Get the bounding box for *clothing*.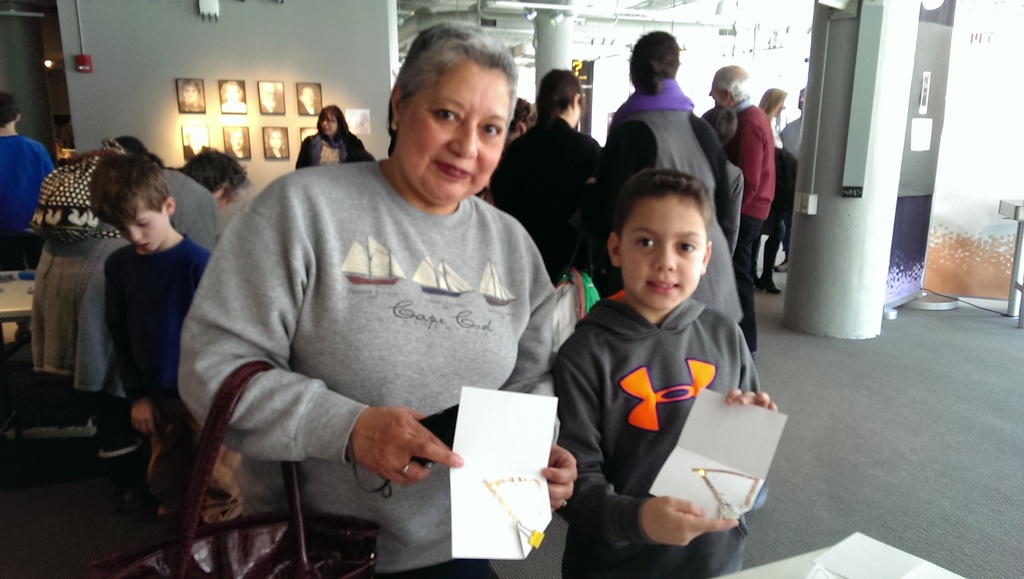
591,89,765,359.
